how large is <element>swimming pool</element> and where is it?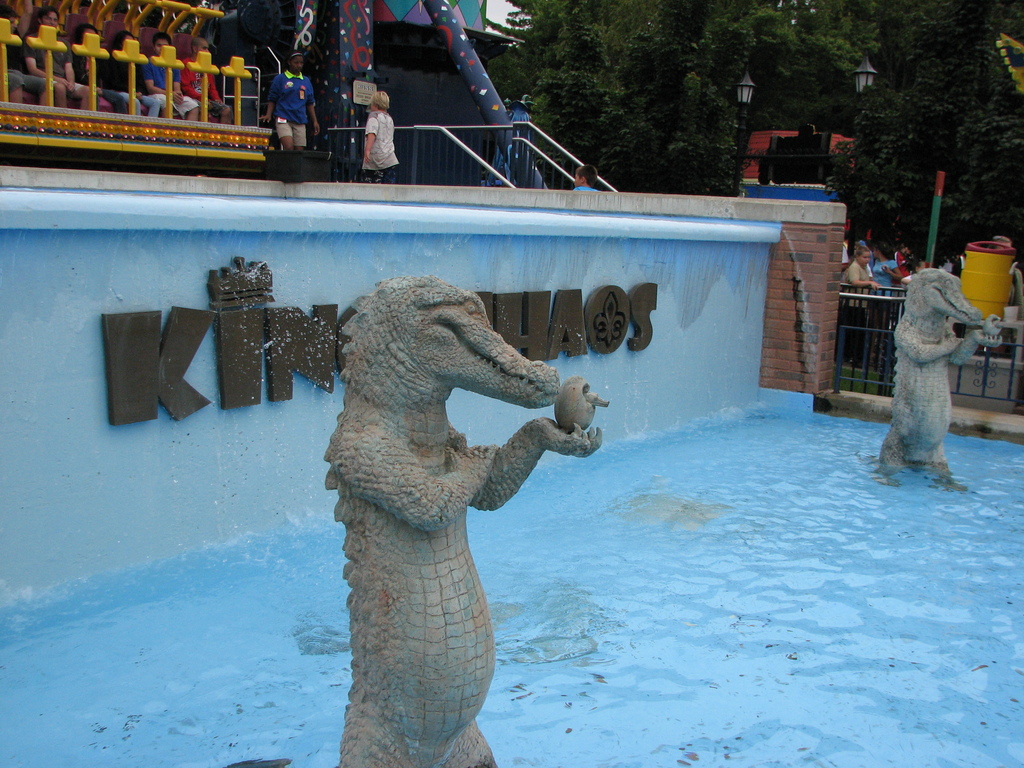
Bounding box: x1=40 y1=220 x2=959 y2=737.
